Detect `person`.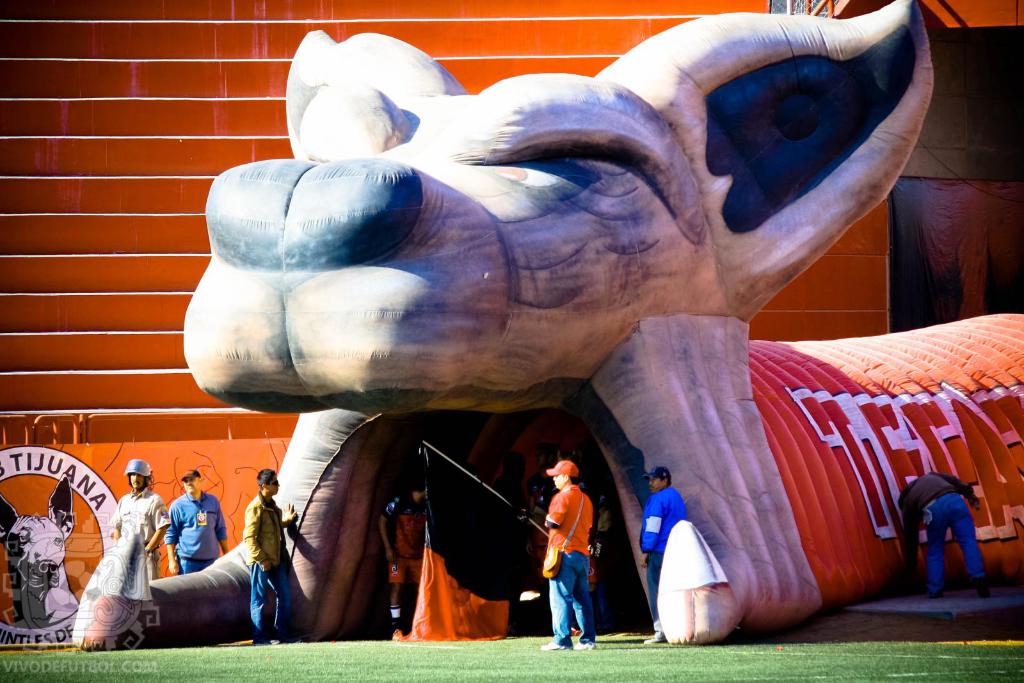
Detected at bbox=[535, 443, 606, 653].
